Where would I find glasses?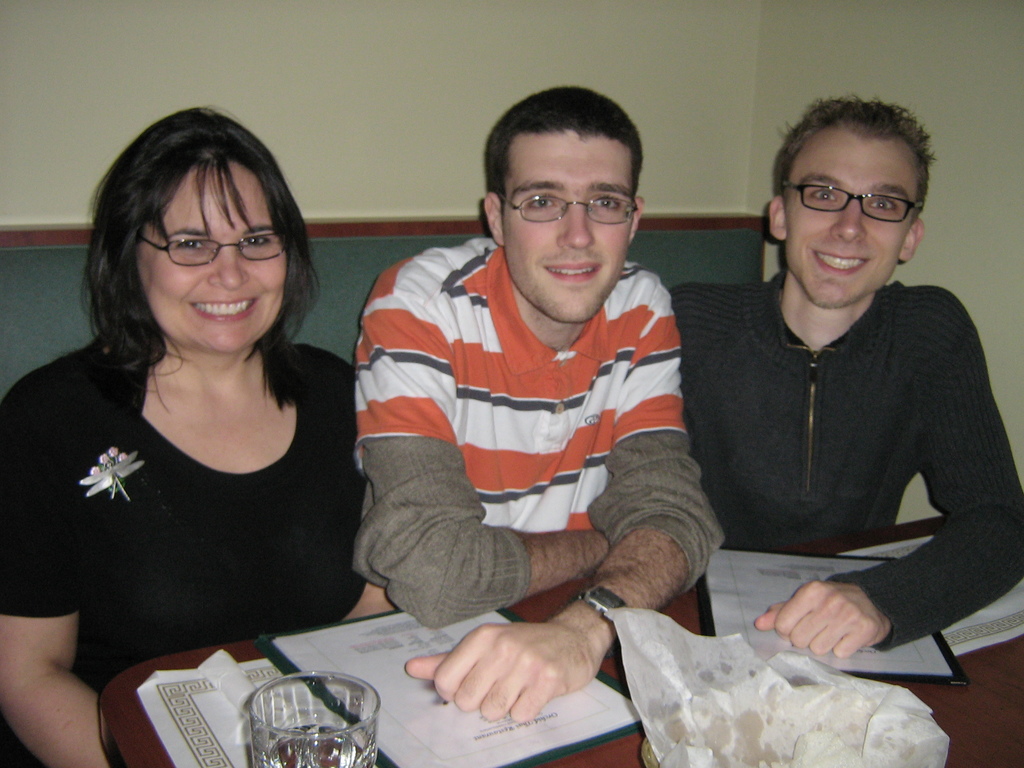
At 498/192/634/225.
